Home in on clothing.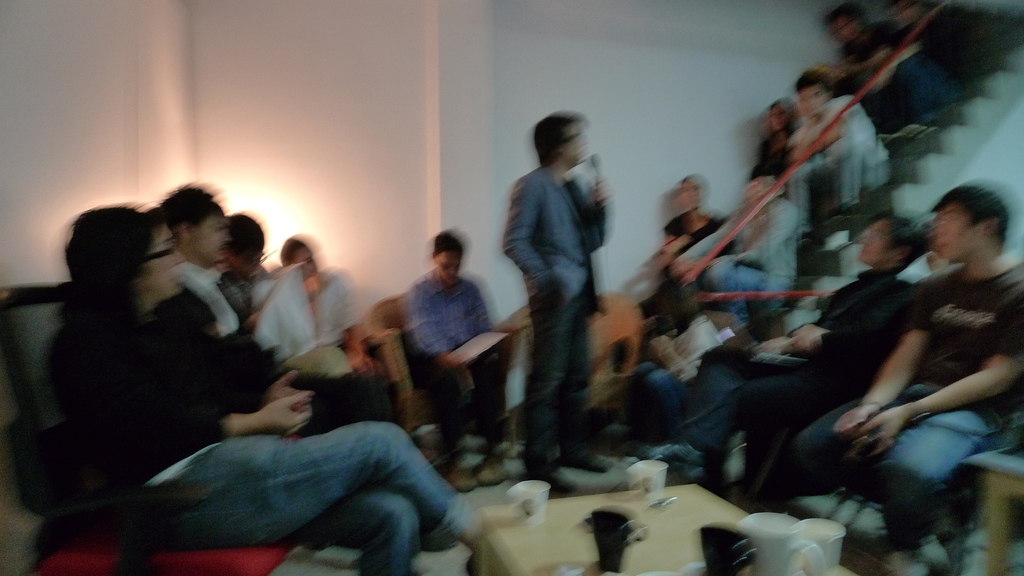
Homed in at (x1=394, y1=269, x2=508, y2=472).
